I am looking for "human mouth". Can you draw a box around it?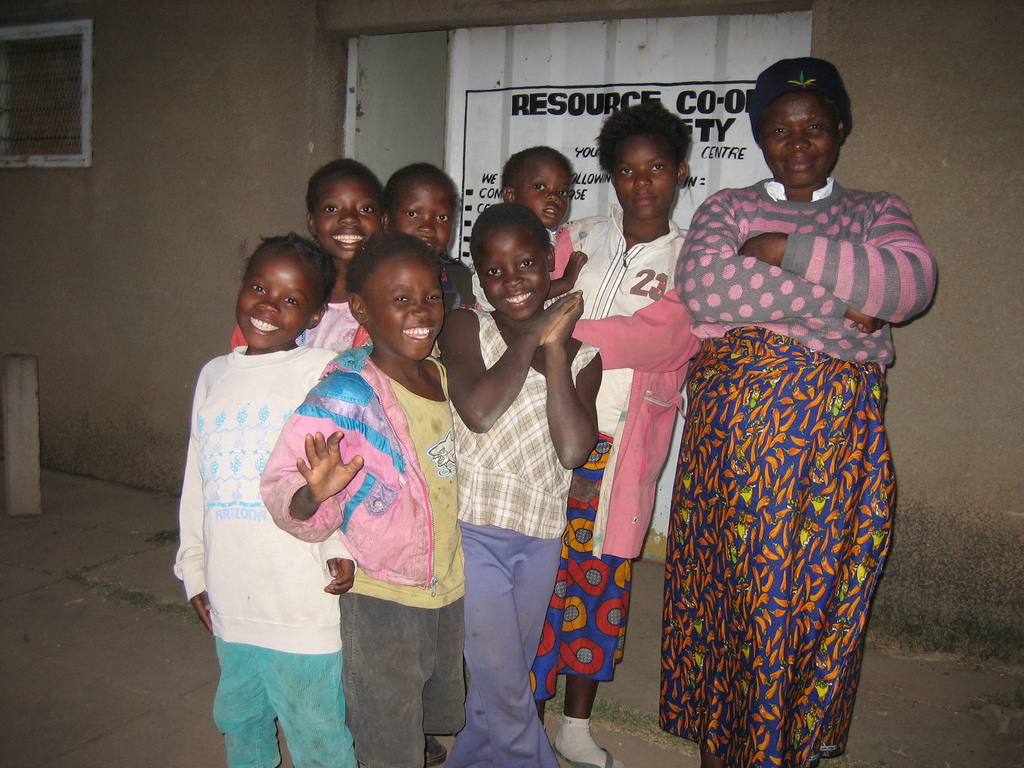
Sure, the bounding box is (792, 164, 807, 175).
